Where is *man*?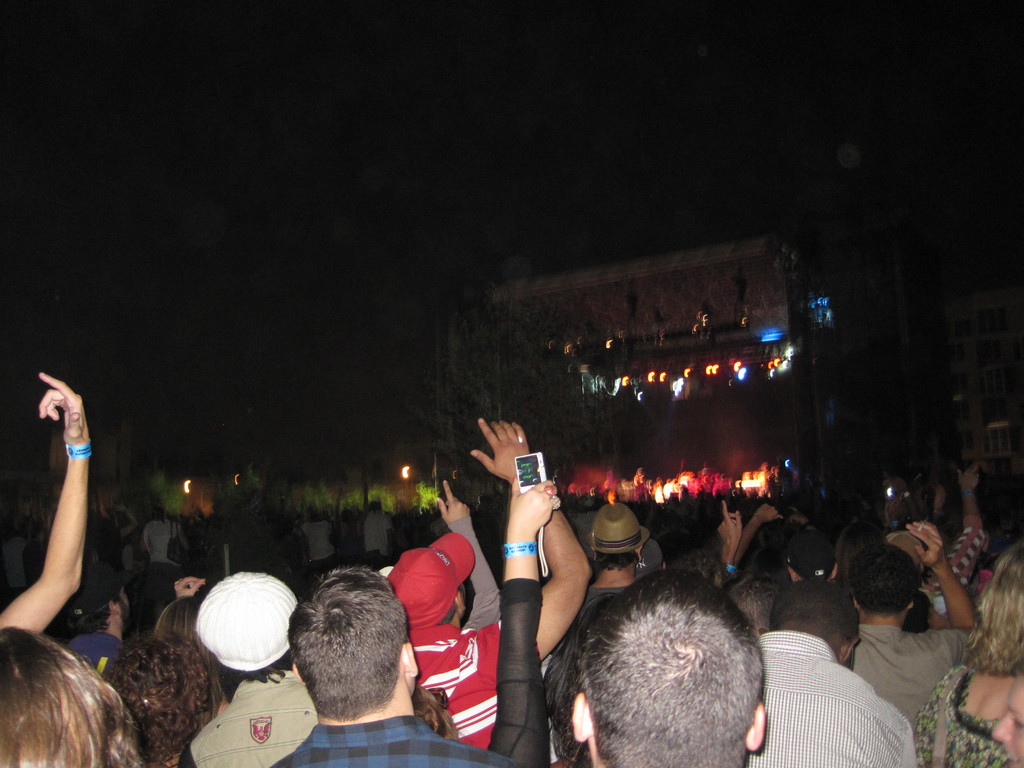
(left=386, top=417, right=593, bottom=751).
